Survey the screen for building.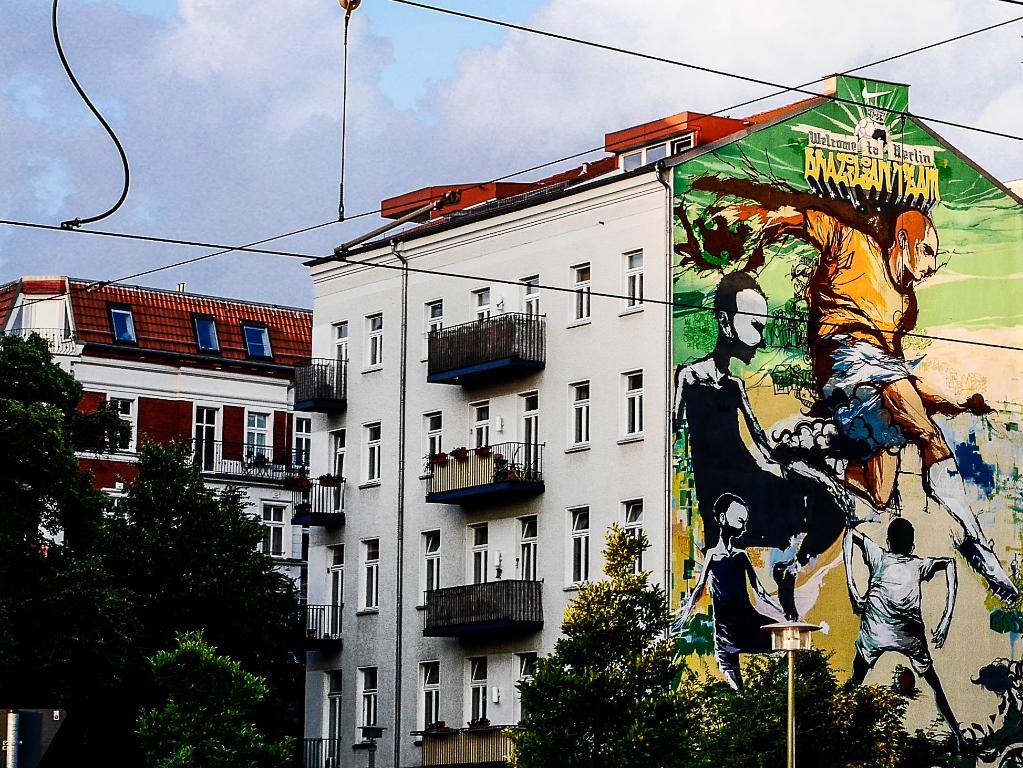
Survey found: x1=284, y1=63, x2=1022, y2=767.
